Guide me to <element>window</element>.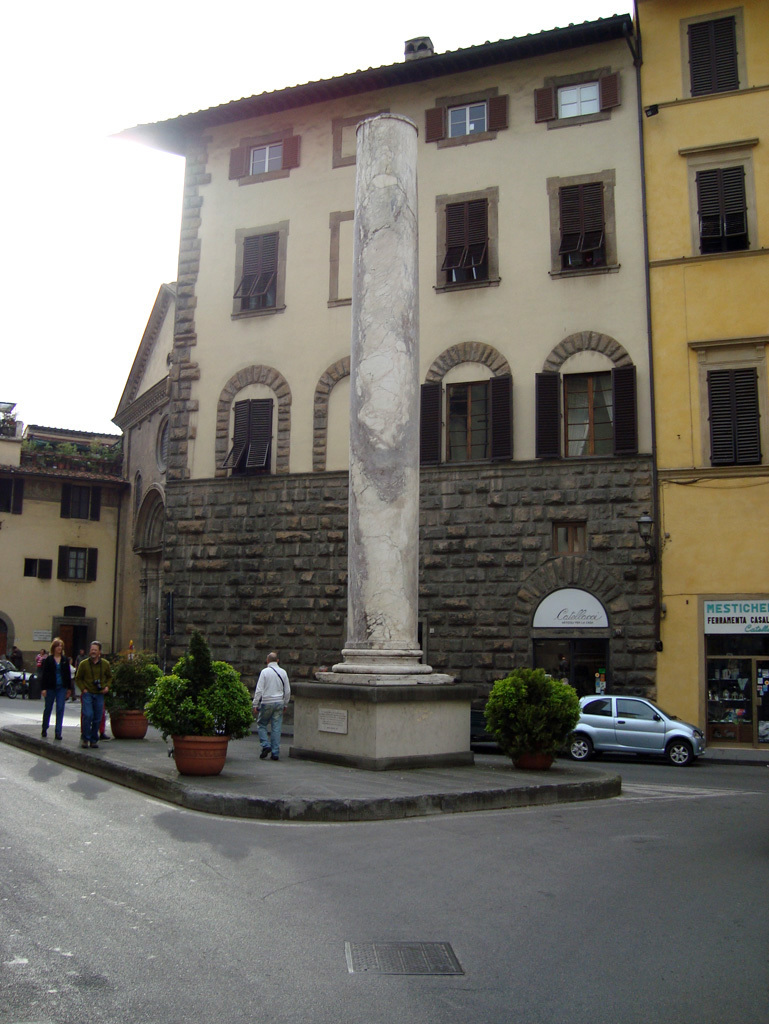
Guidance: bbox(423, 338, 516, 466).
